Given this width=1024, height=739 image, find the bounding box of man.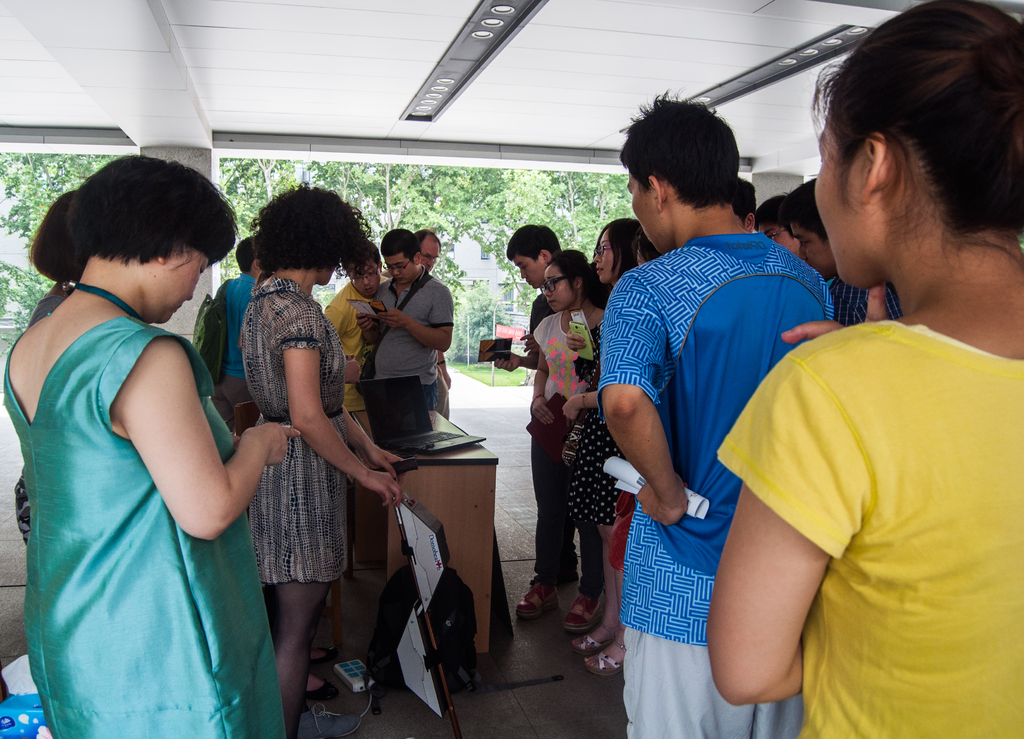
<bbox>505, 217, 595, 617</bbox>.
